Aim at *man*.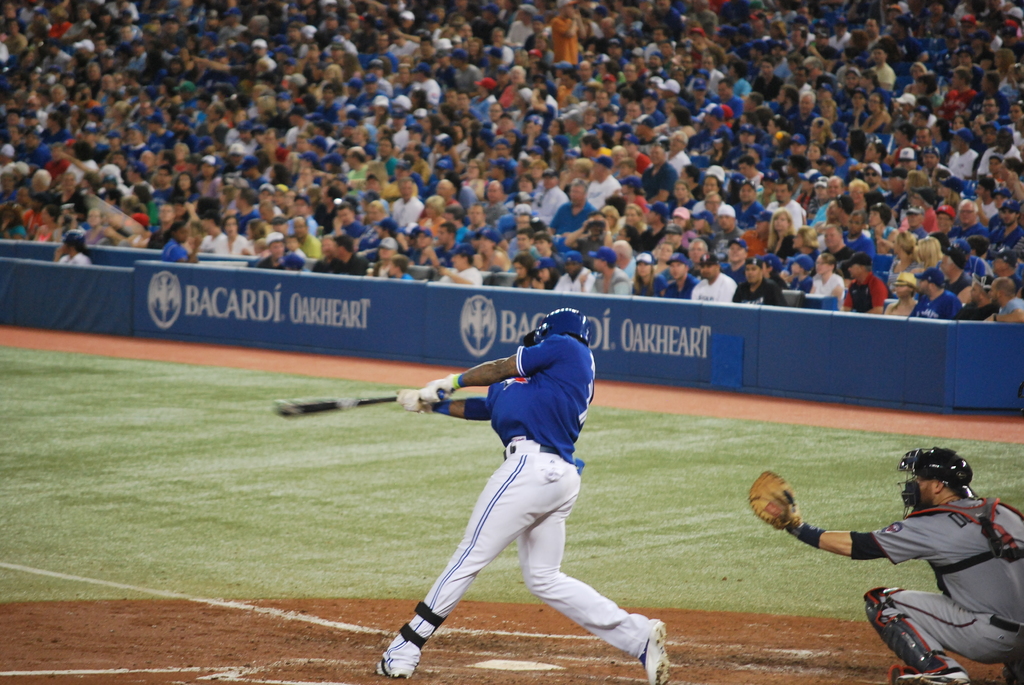
Aimed at [left=785, top=95, right=819, bottom=134].
